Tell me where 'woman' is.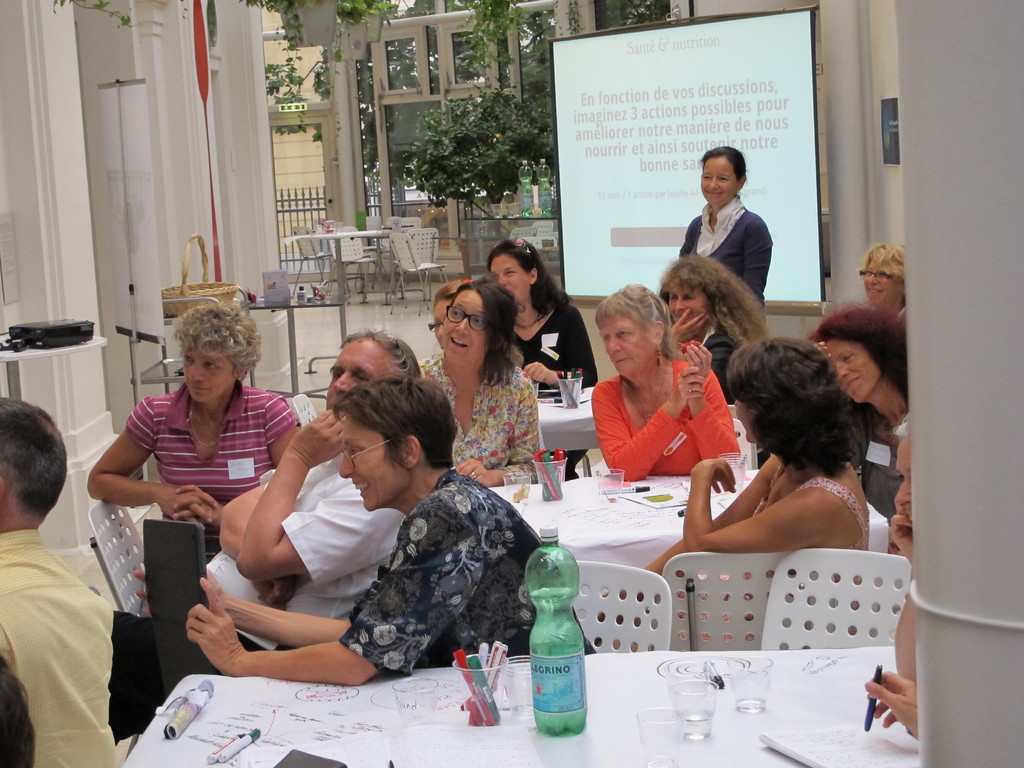
'woman' is at x1=857 y1=241 x2=911 y2=319.
